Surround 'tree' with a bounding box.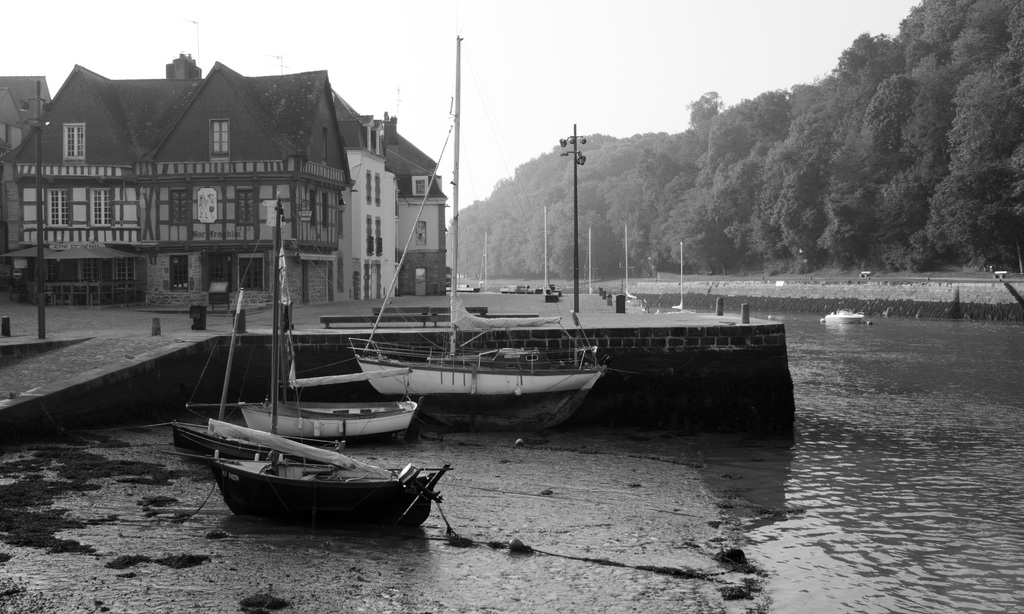
bbox=(703, 82, 787, 275).
